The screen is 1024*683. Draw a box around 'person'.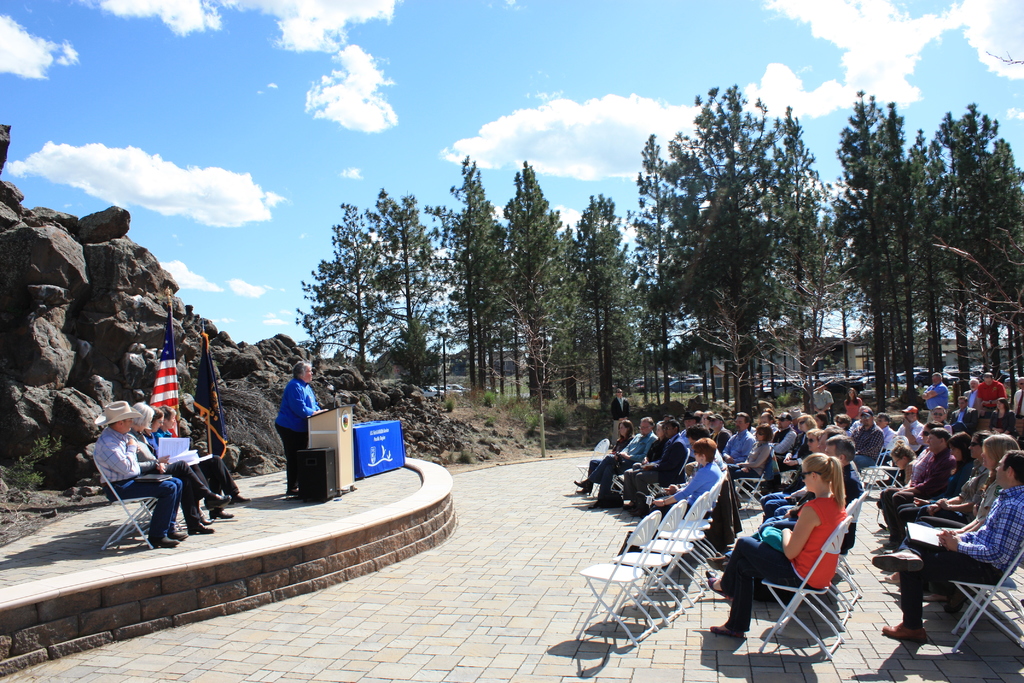
[94,400,188,546].
